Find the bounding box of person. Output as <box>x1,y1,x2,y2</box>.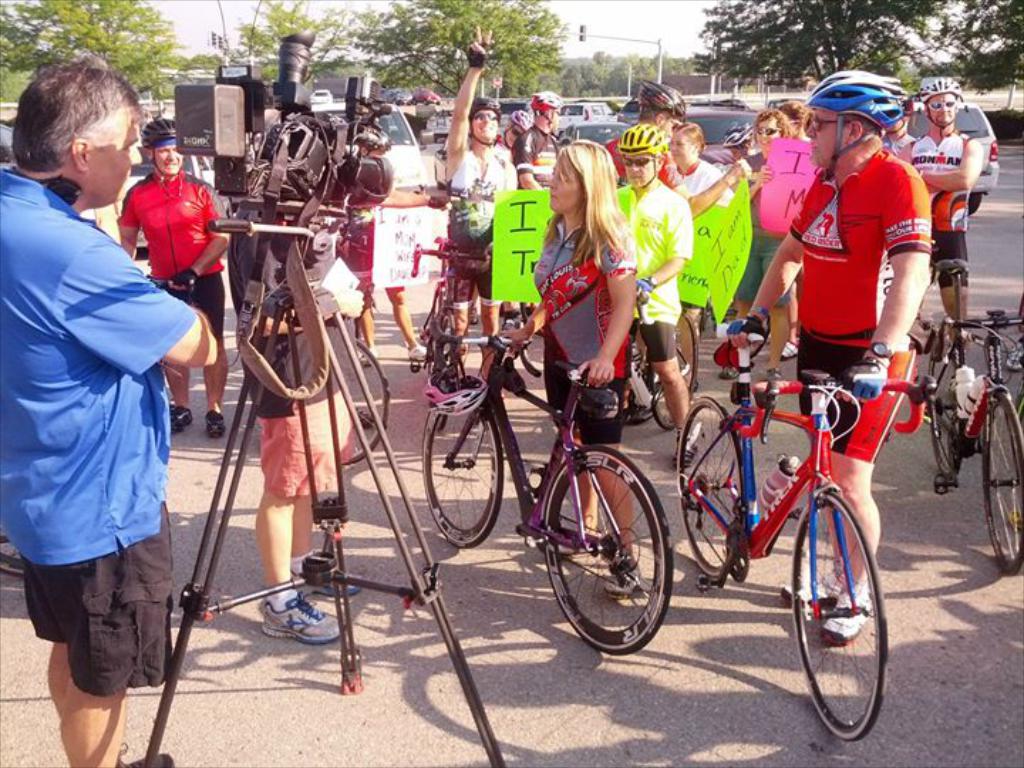
<box>124,119,235,442</box>.
